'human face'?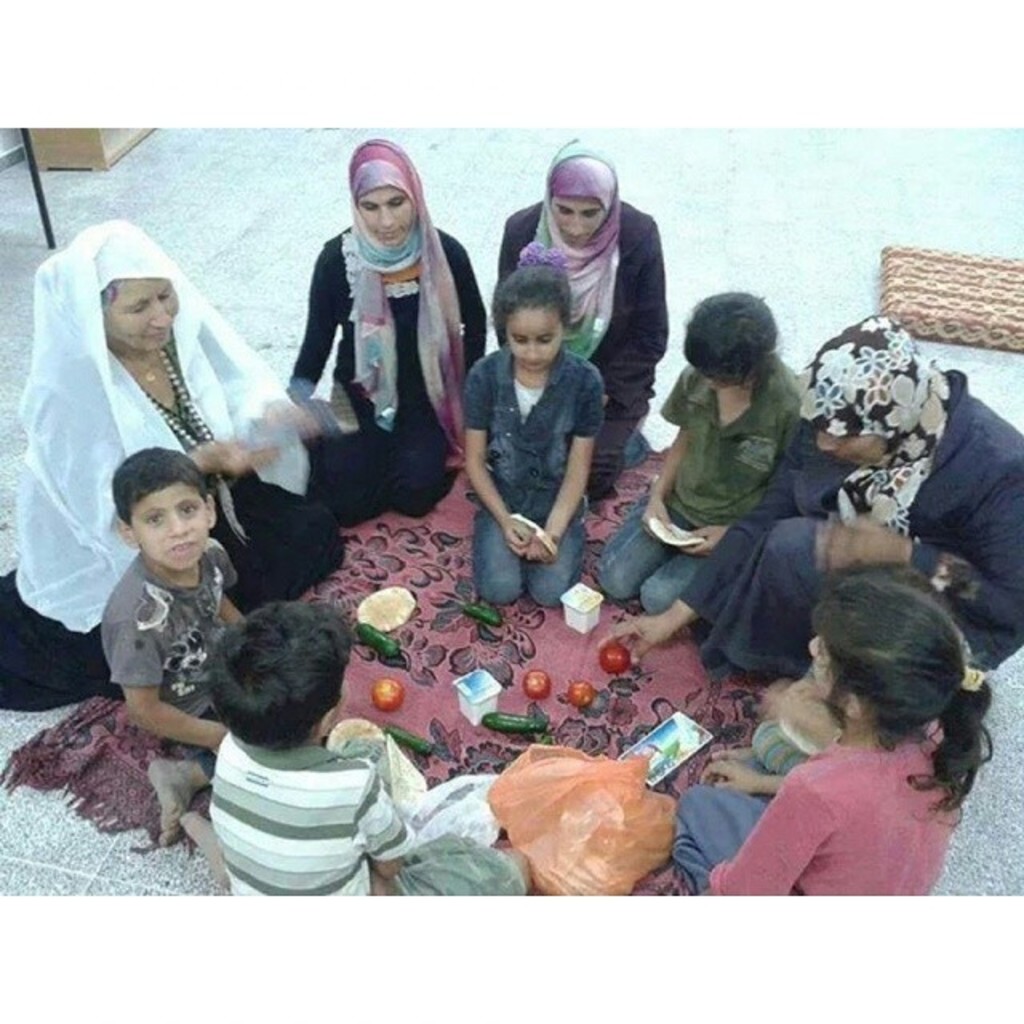
rect(549, 194, 608, 248)
